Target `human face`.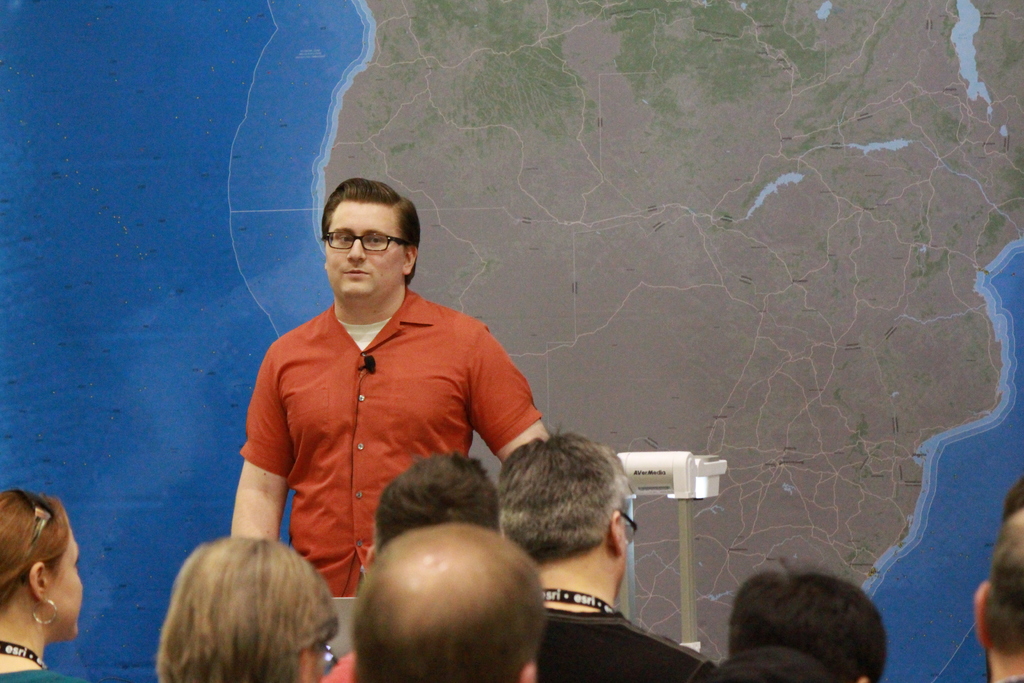
Target region: [44, 523, 83, 636].
